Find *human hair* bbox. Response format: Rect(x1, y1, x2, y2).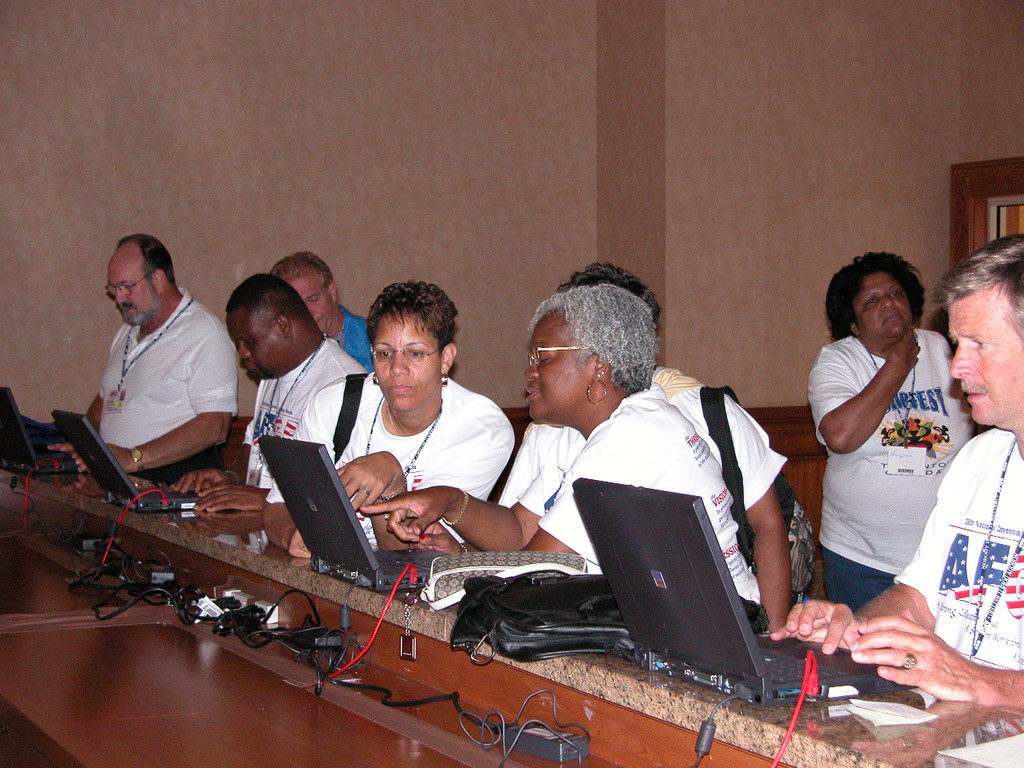
Rect(224, 273, 298, 312).
